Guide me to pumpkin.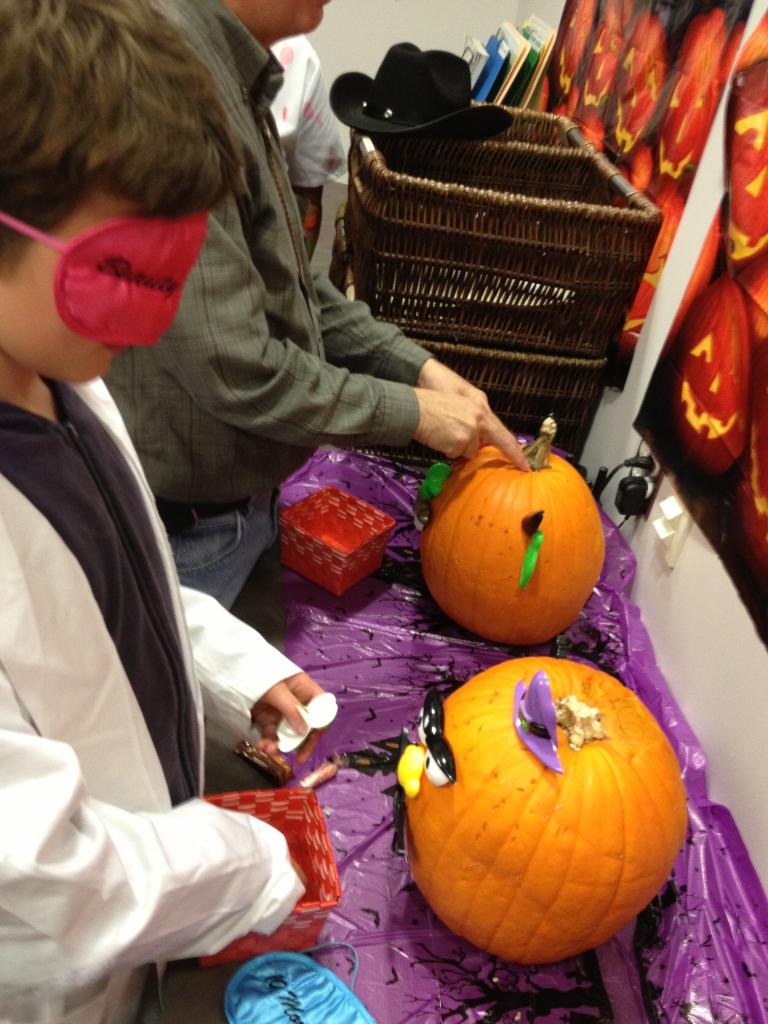
Guidance: (396, 652, 688, 964).
